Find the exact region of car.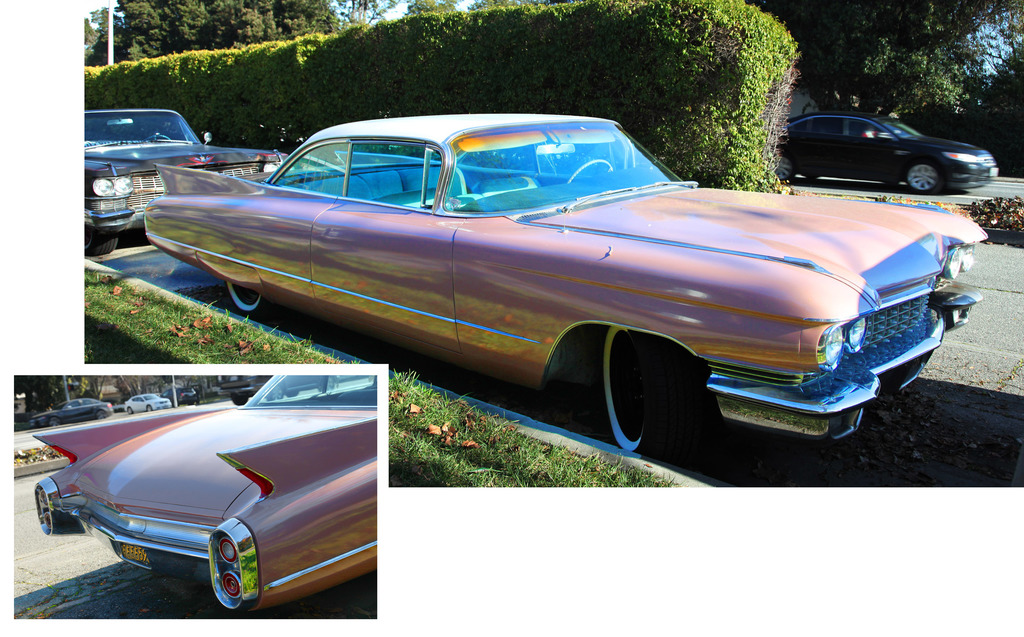
Exact region: [125, 392, 170, 415].
